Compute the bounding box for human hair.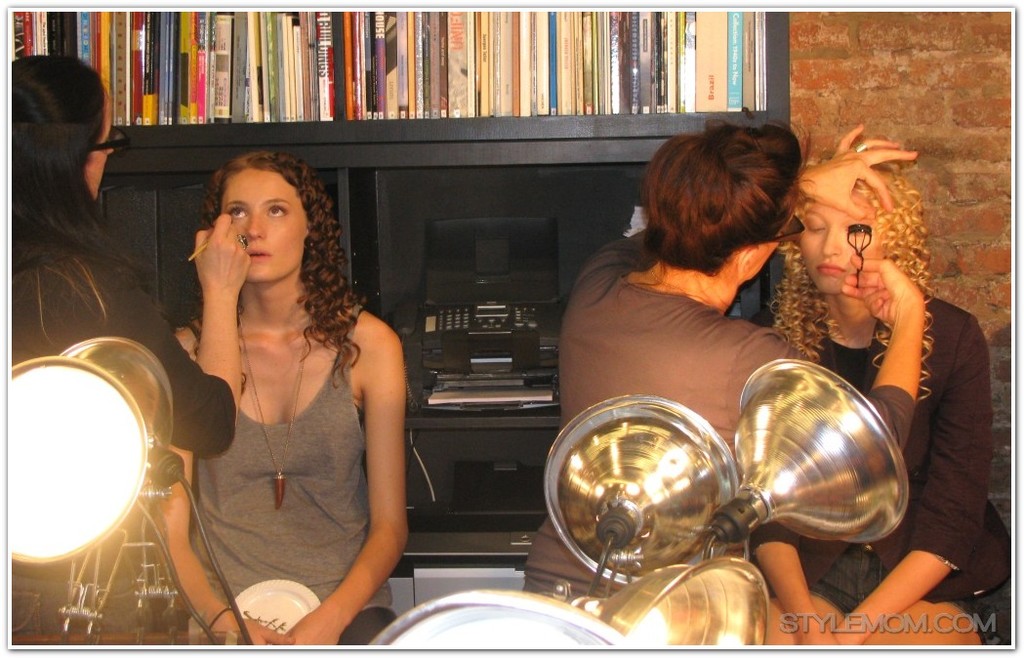
12, 55, 155, 350.
